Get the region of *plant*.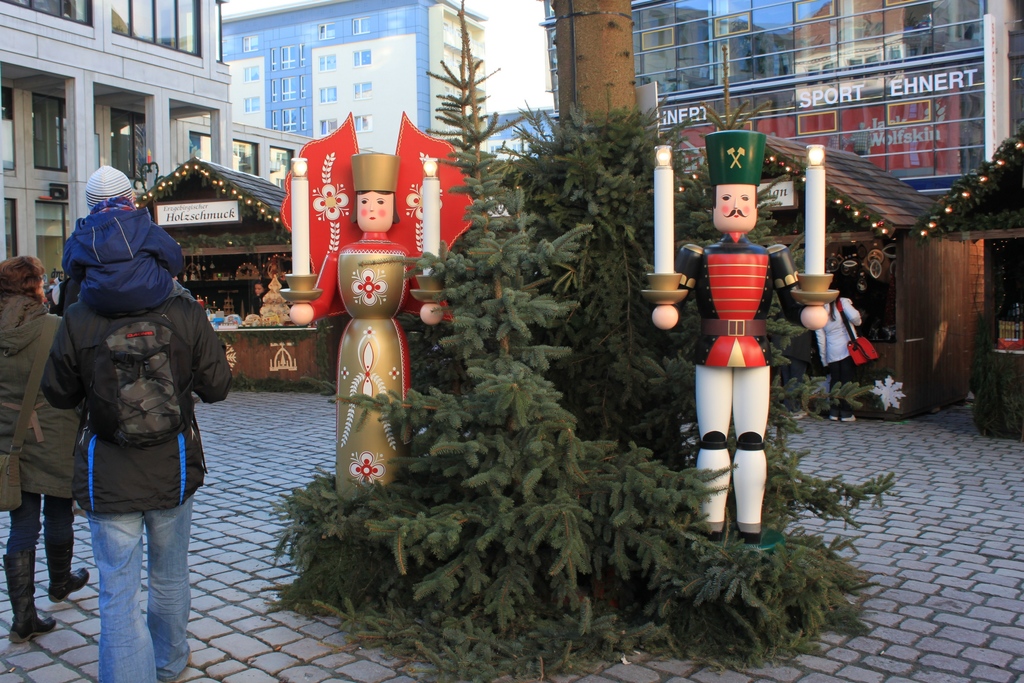
region(262, 4, 904, 682).
